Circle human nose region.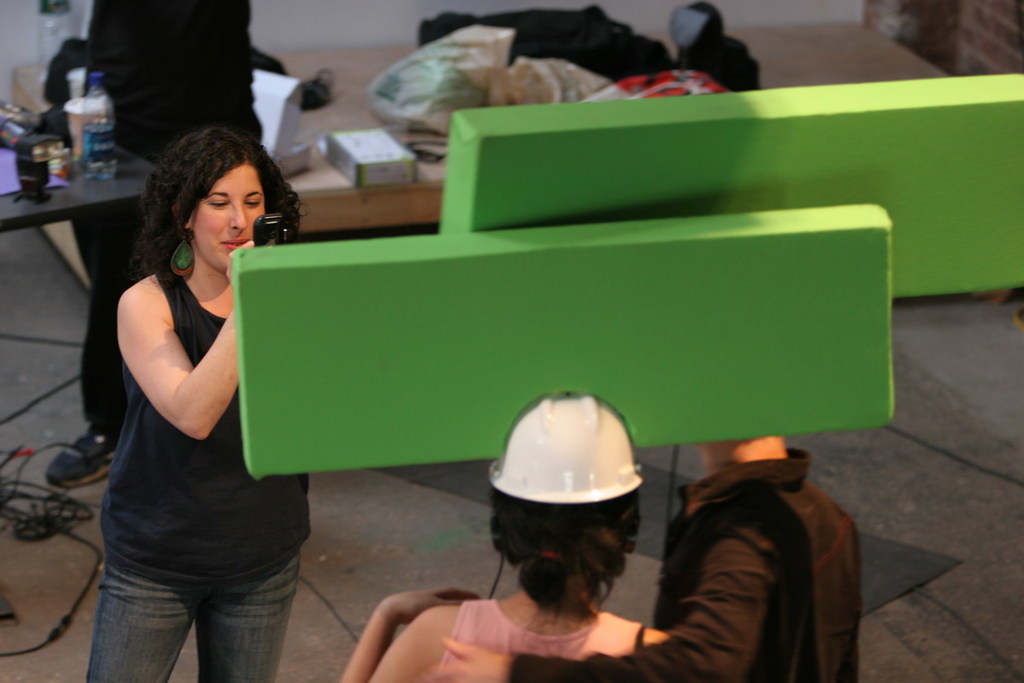
Region: BBox(228, 201, 247, 234).
